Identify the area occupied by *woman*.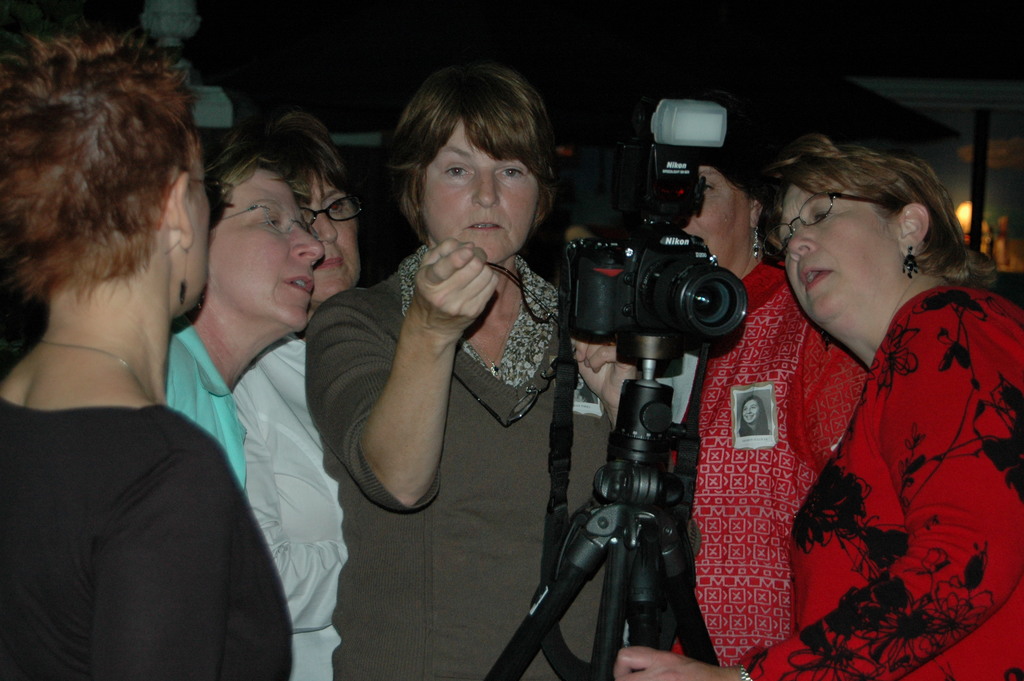
Area: select_region(168, 125, 320, 499).
